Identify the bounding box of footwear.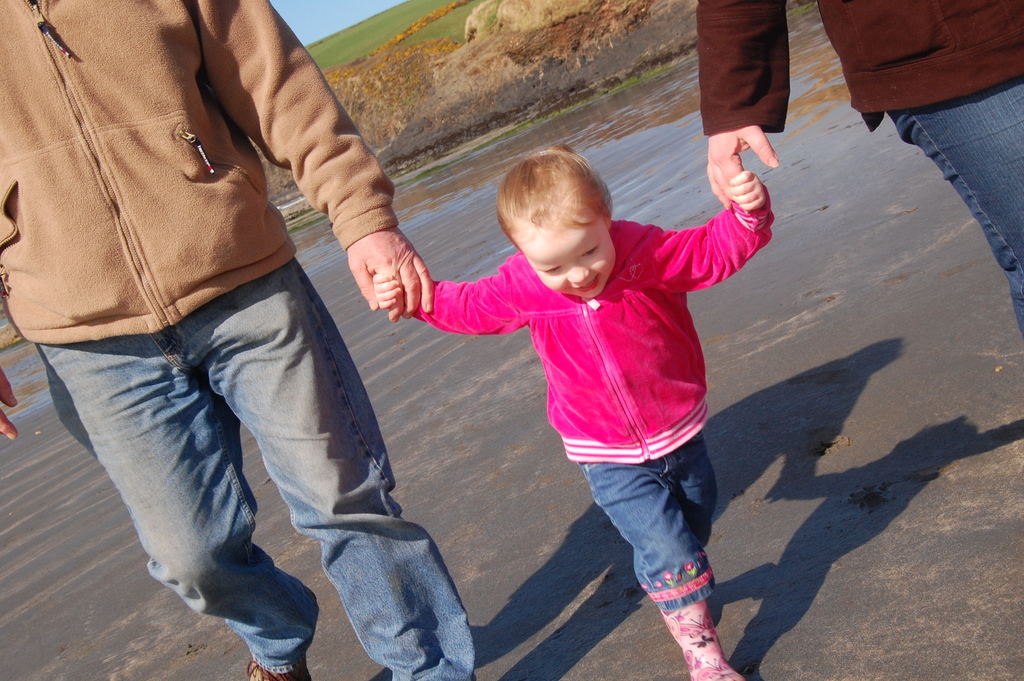
left=652, top=596, right=748, bottom=680.
